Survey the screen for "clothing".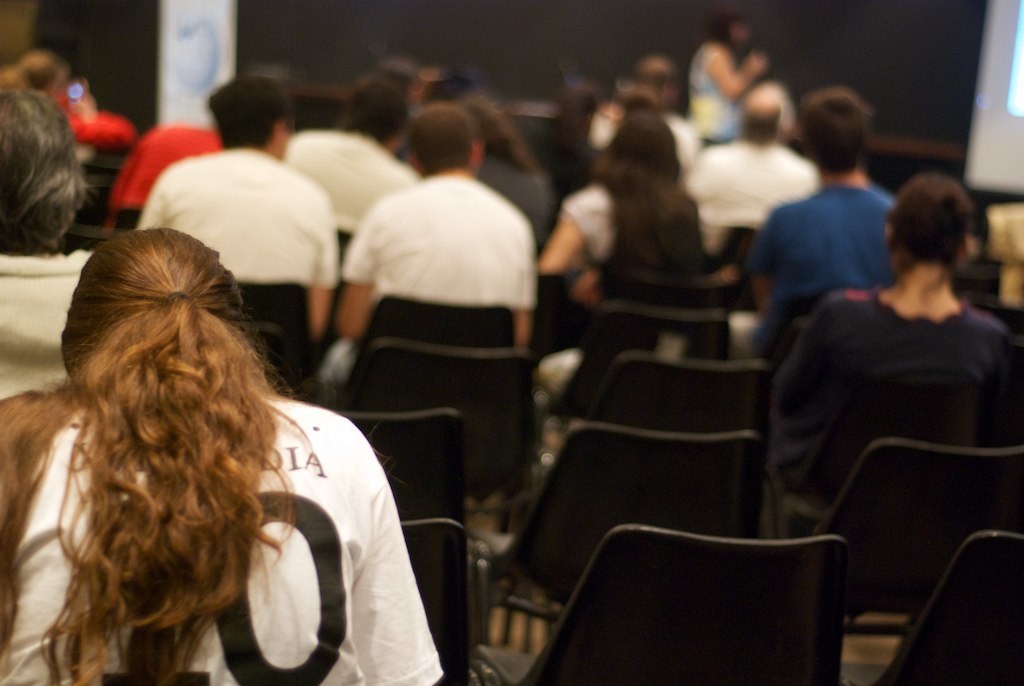
Survey found: [left=73, top=356, right=447, bottom=685].
